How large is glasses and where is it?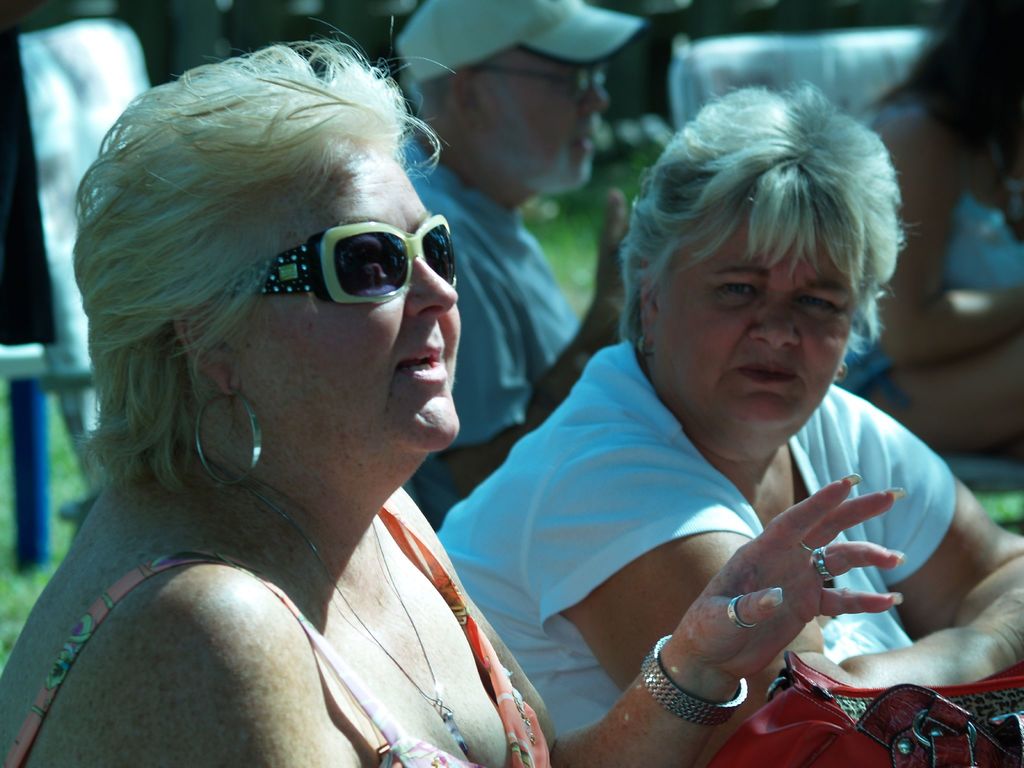
Bounding box: [x1=468, y1=63, x2=609, y2=91].
